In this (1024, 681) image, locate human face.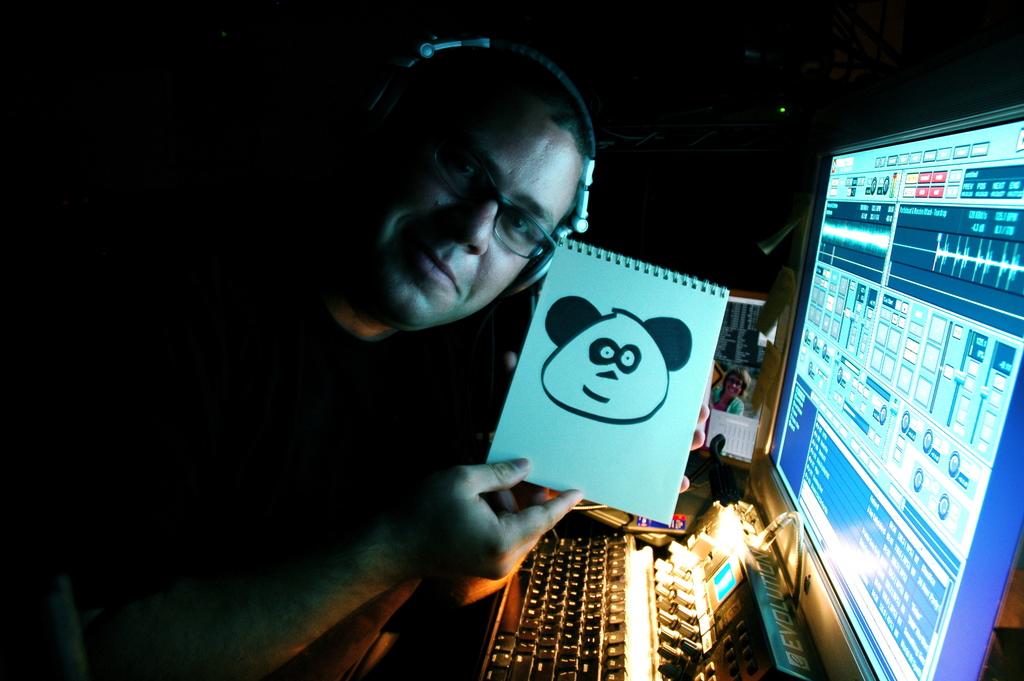
Bounding box: <bbox>353, 95, 597, 330</bbox>.
